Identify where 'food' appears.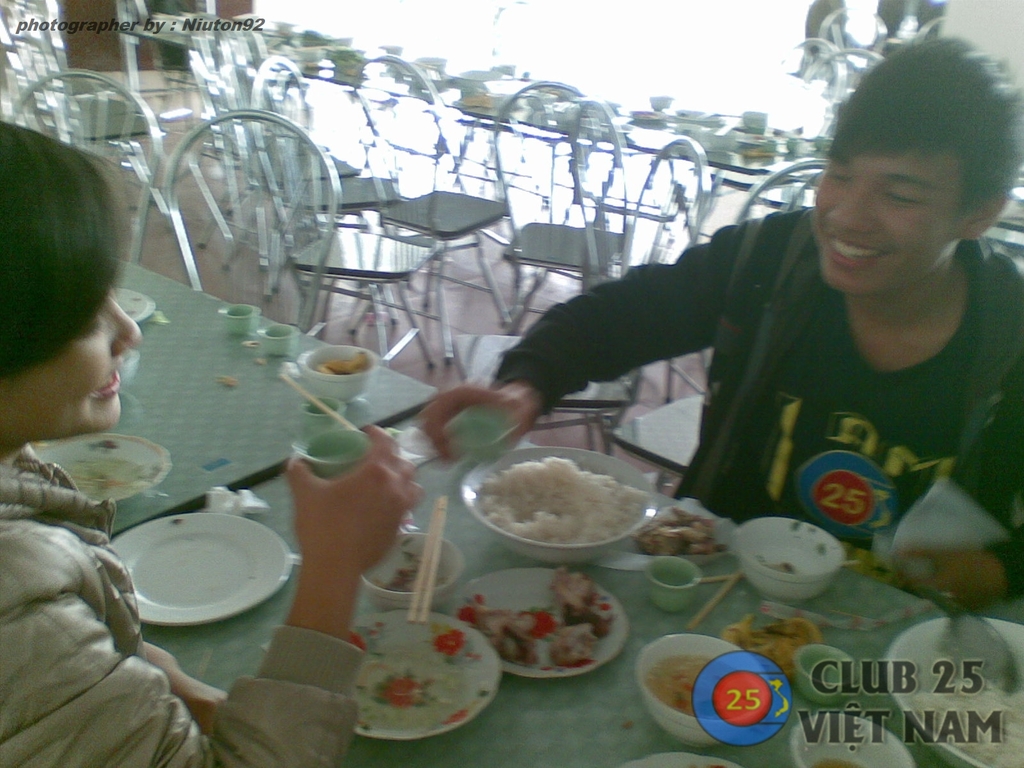
Appears at (x1=644, y1=653, x2=714, y2=717).
